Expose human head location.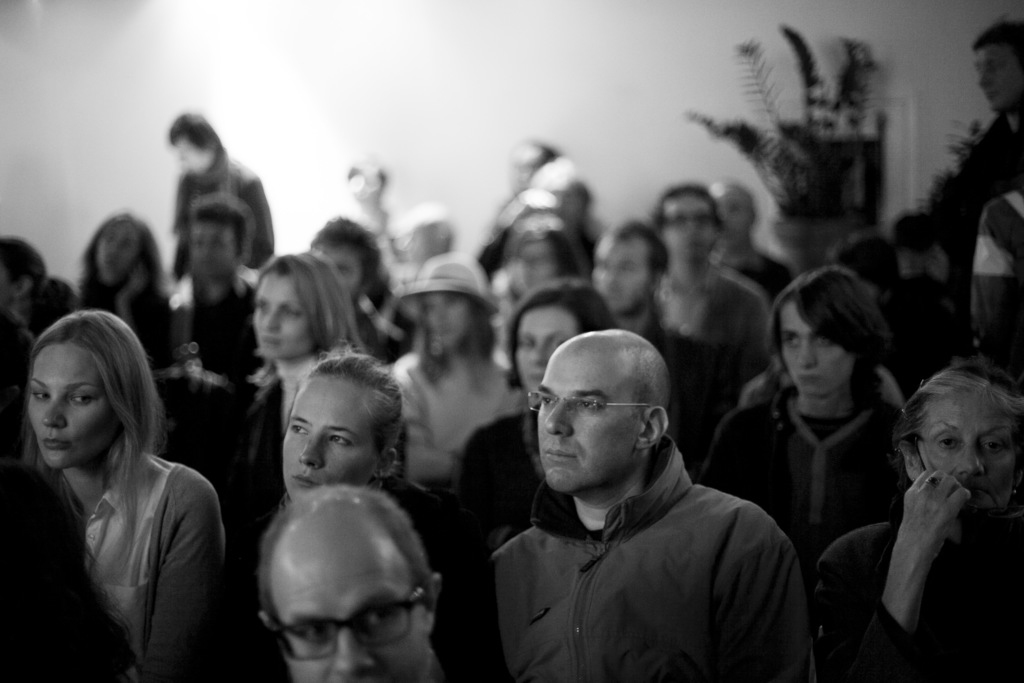
Exposed at [left=647, top=185, right=719, bottom=267].
